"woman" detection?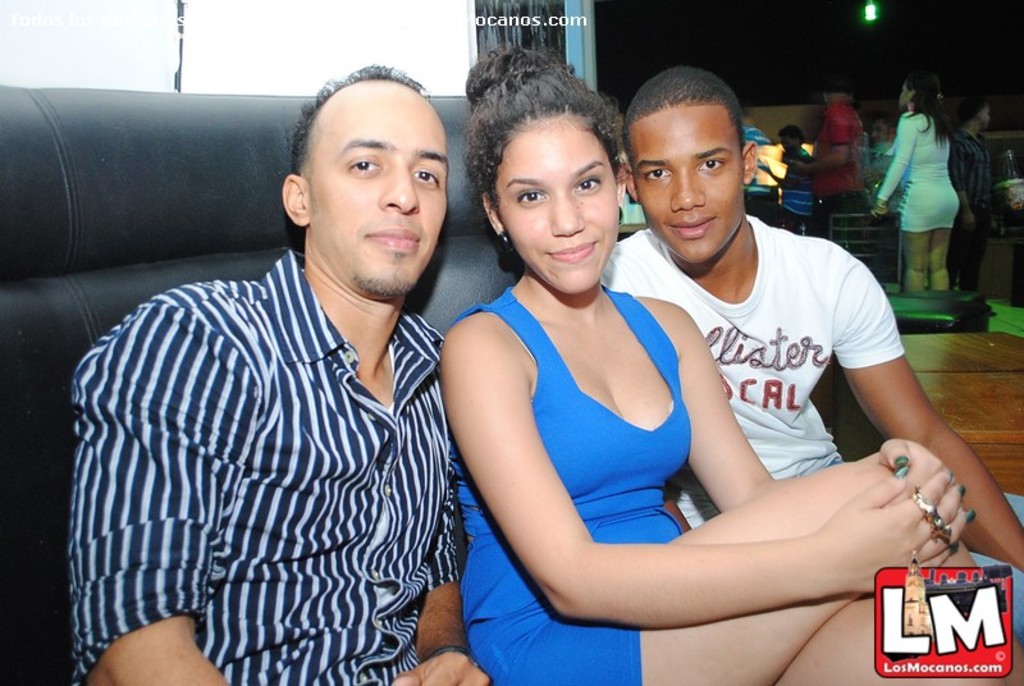
870 69 986 302
